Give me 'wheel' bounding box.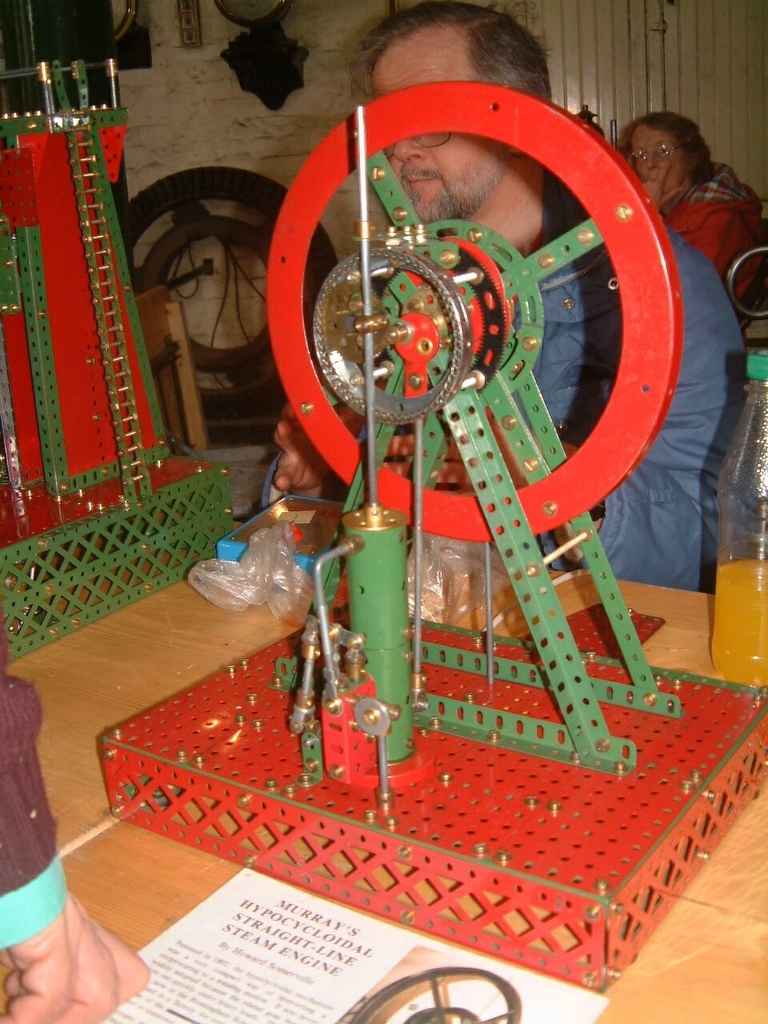
{"x1": 266, "y1": 76, "x2": 678, "y2": 541}.
